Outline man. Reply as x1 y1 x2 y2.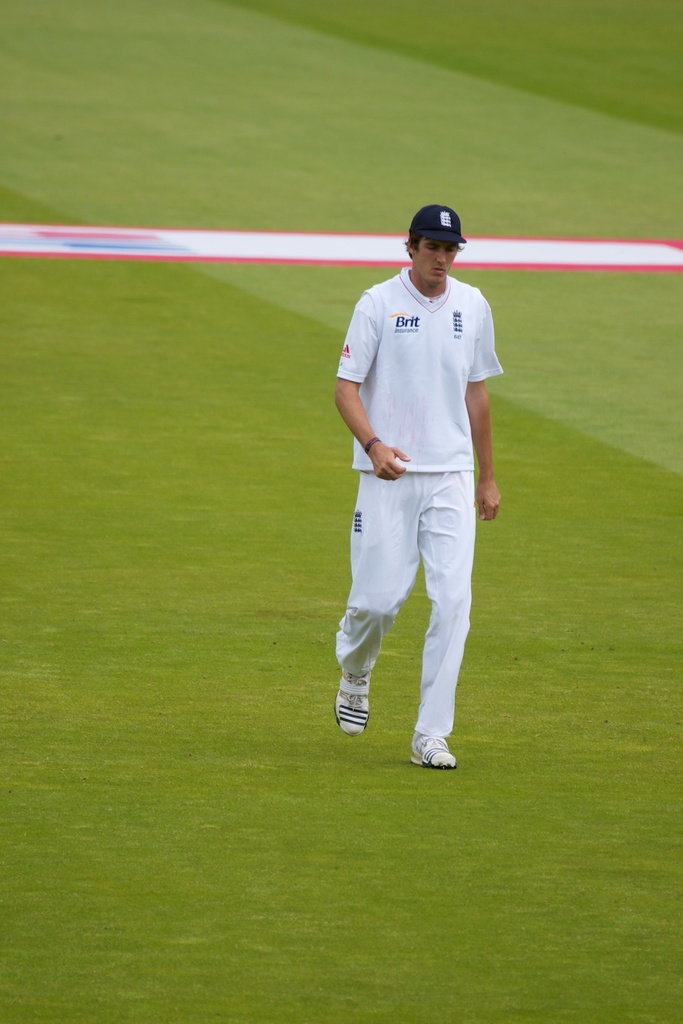
326 191 511 796.
